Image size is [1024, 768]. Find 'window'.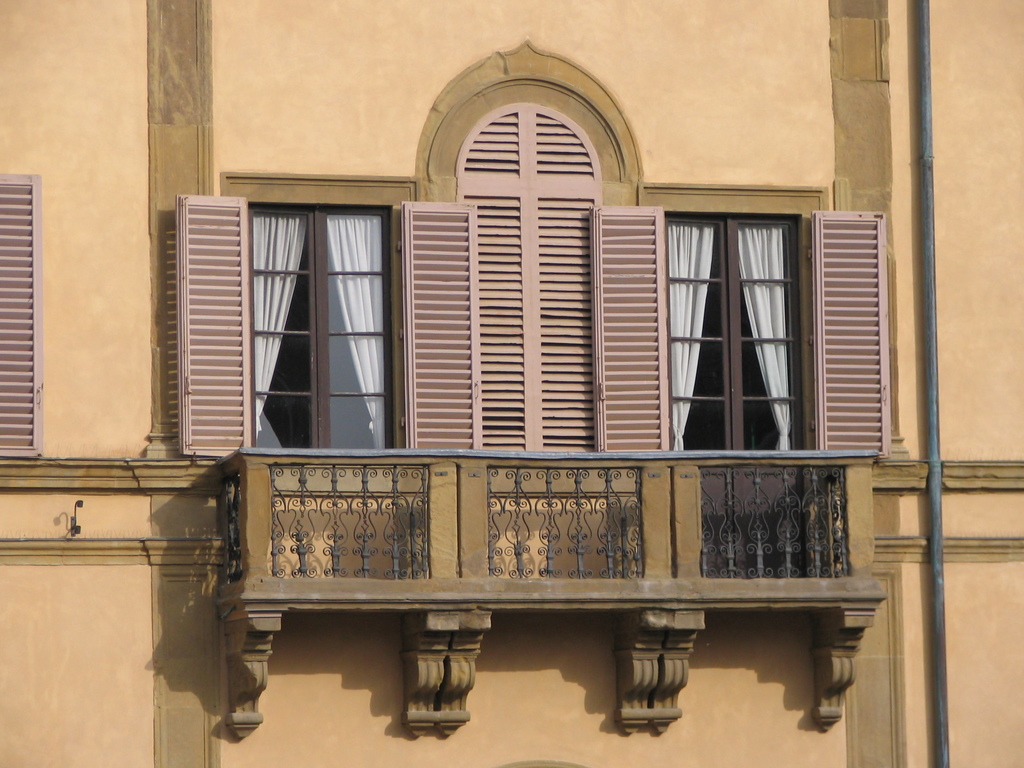
[x1=190, y1=166, x2=406, y2=471].
